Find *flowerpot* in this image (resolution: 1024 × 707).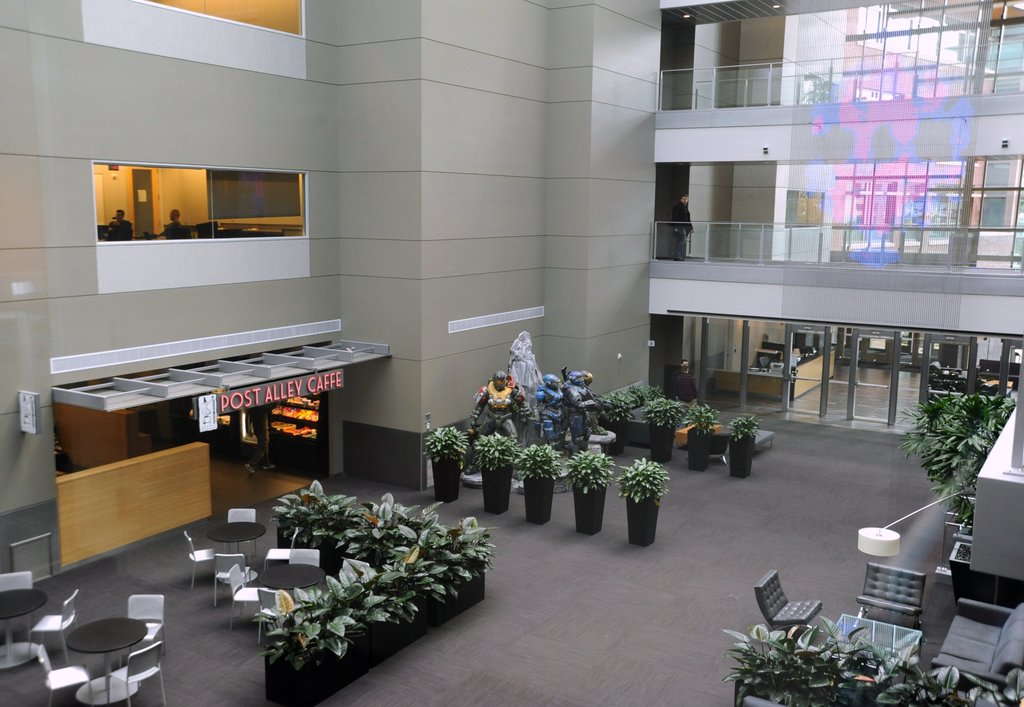
(569,481,605,536).
